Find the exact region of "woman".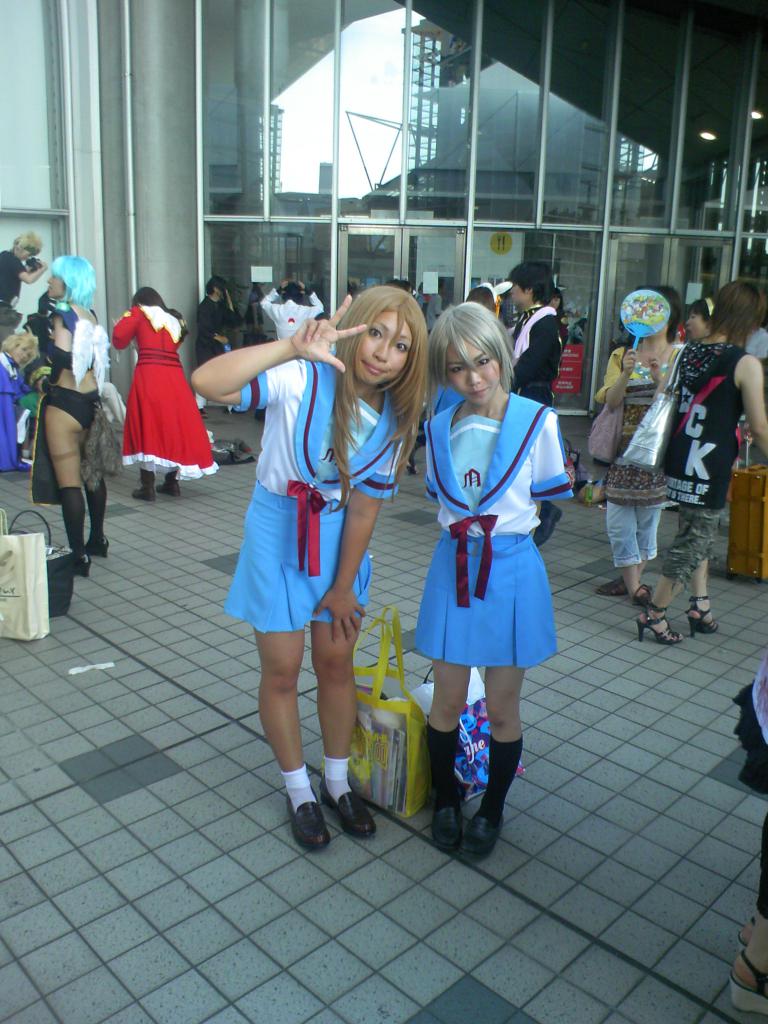
Exact region: select_region(630, 278, 767, 643).
